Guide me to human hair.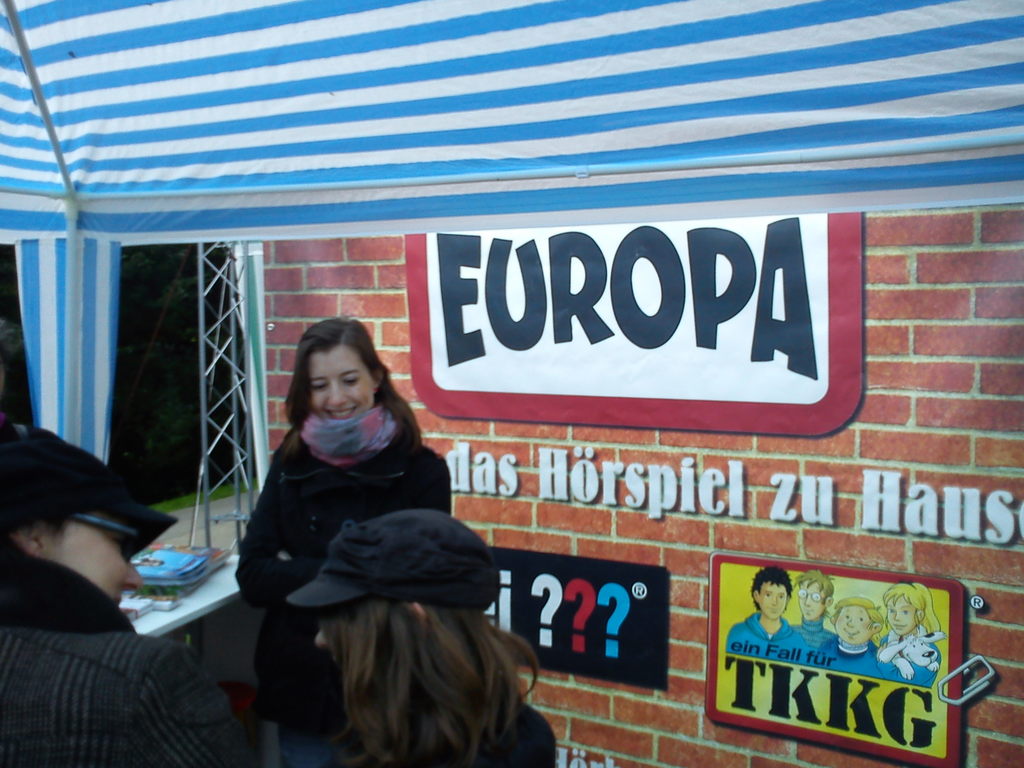
Guidance: [275,317,423,460].
